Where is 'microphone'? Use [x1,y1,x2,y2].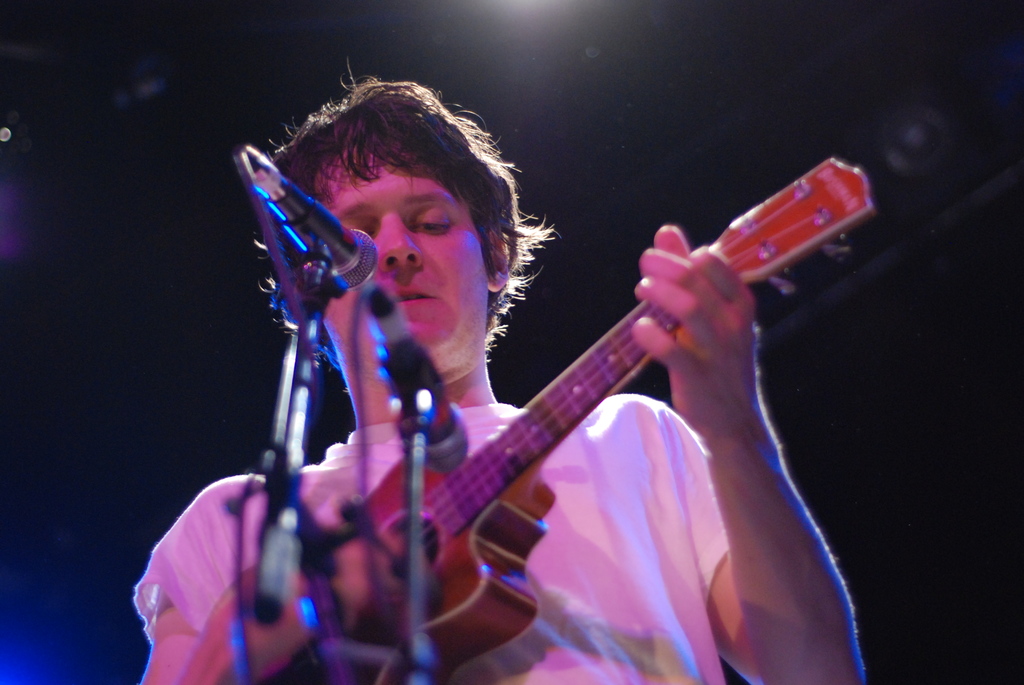
[358,287,468,478].
